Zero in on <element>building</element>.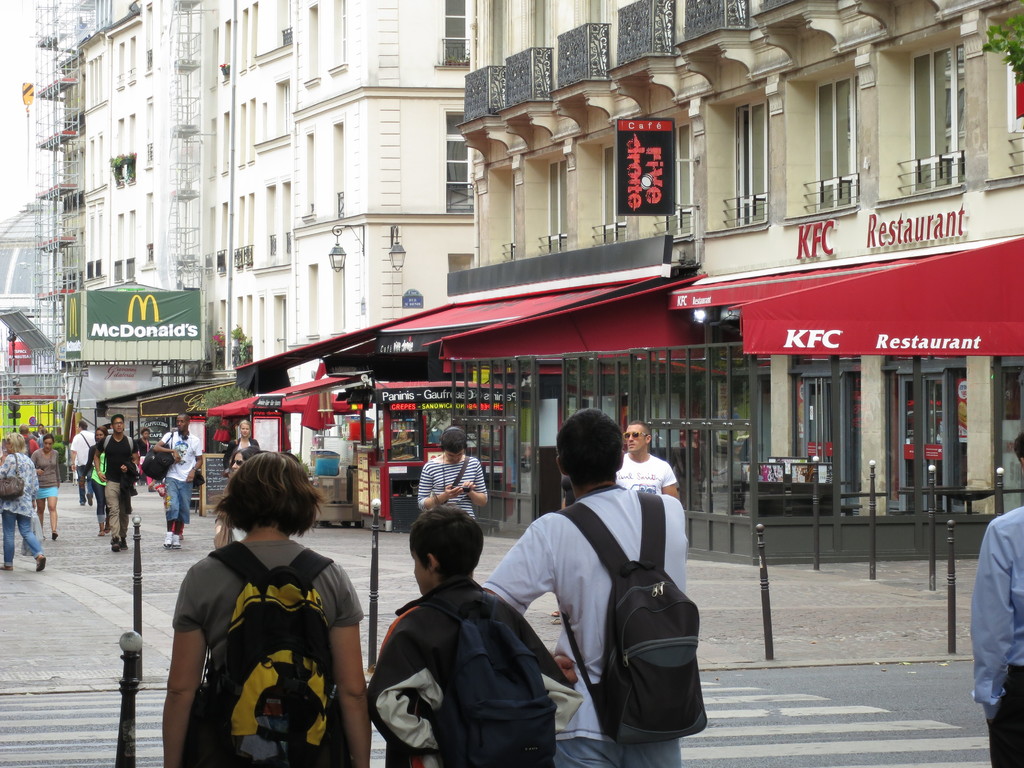
Zeroed in: <box>465,2,1023,566</box>.
